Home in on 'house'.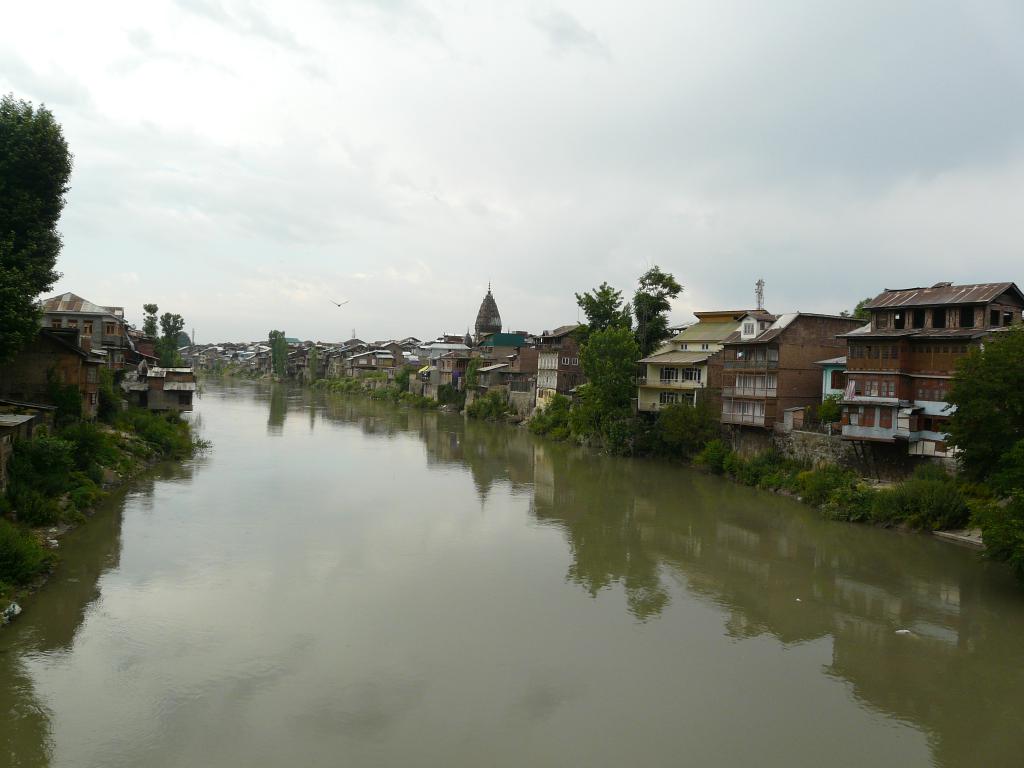
Homed in at [x1=23, y1=285, x2=131, y2=368].
